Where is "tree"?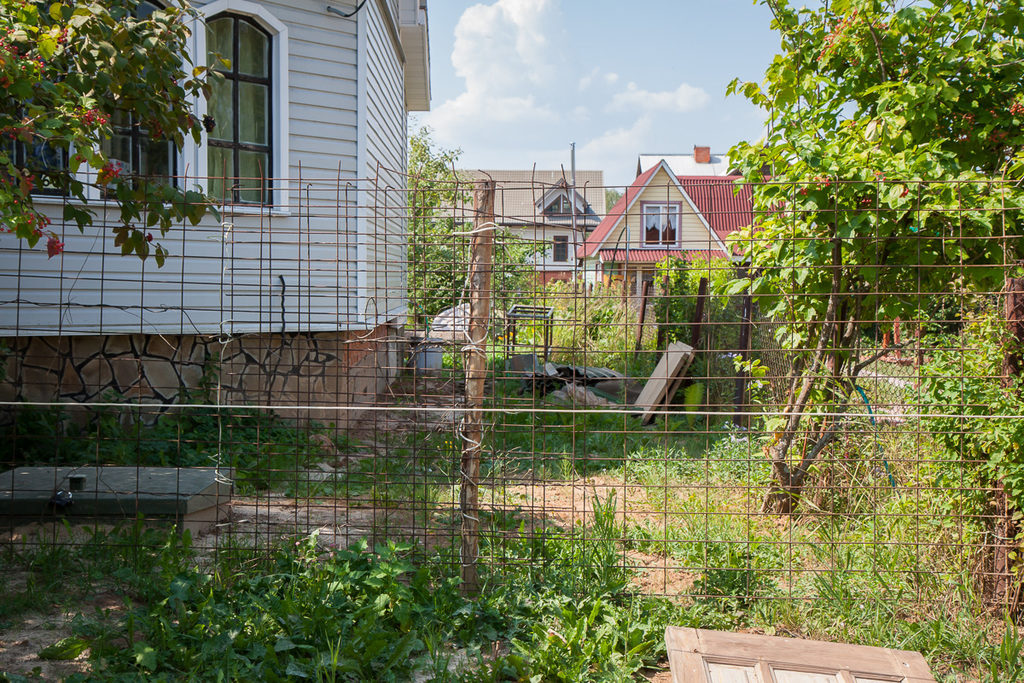
(left=730, top=0, right=1004, bottom=540).
